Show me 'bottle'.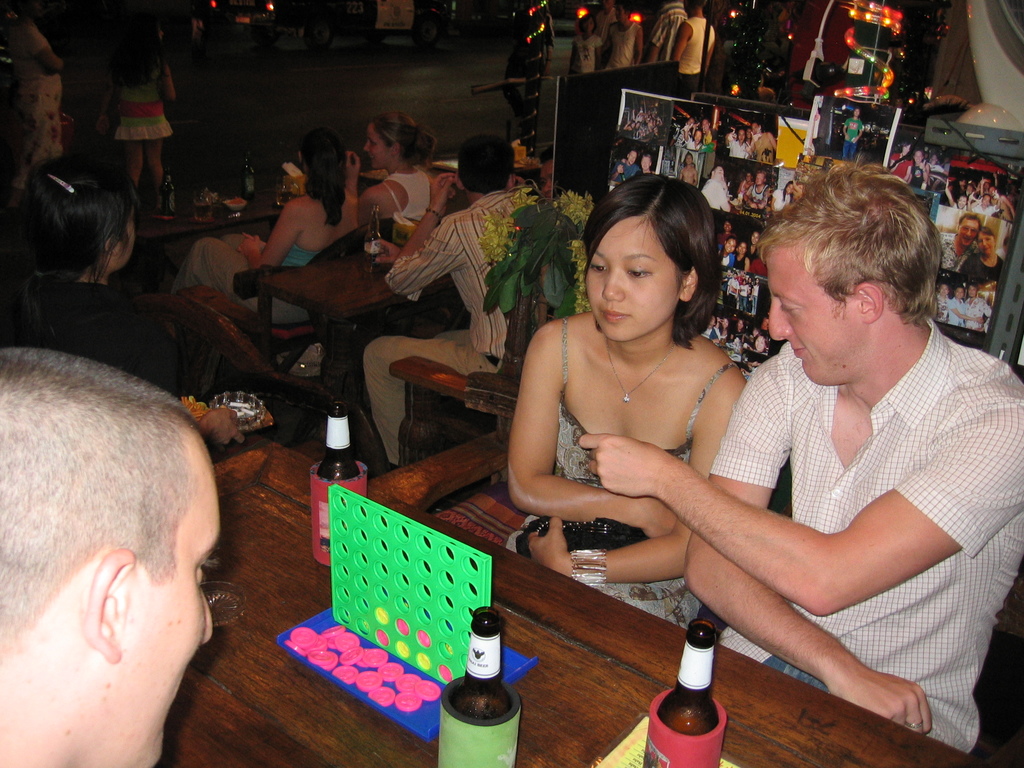
'bottle' is here: x1=438 y1=604 x2=524 y2=767.
